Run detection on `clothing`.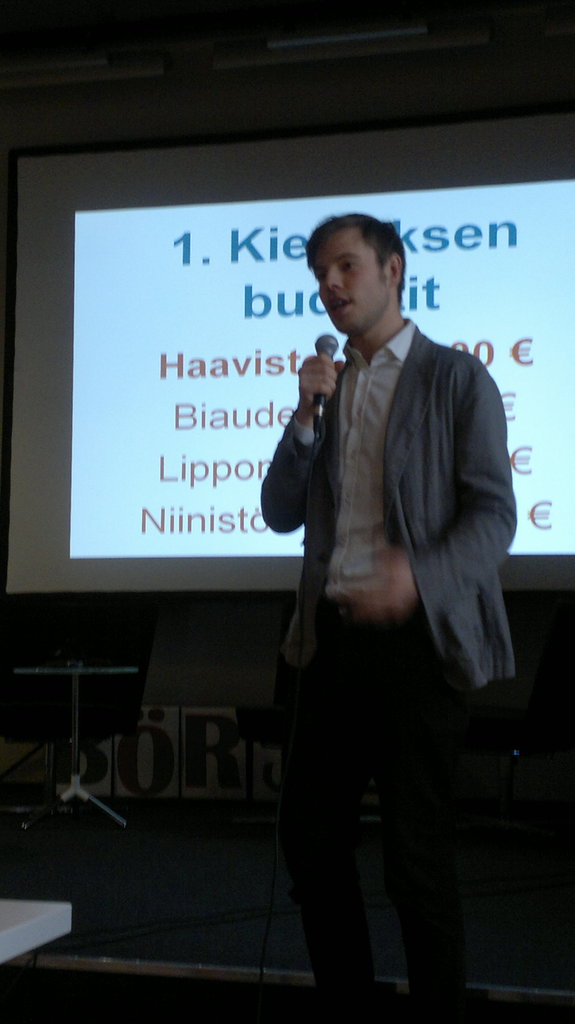
Result: locate(244, 372, 494, 995).
